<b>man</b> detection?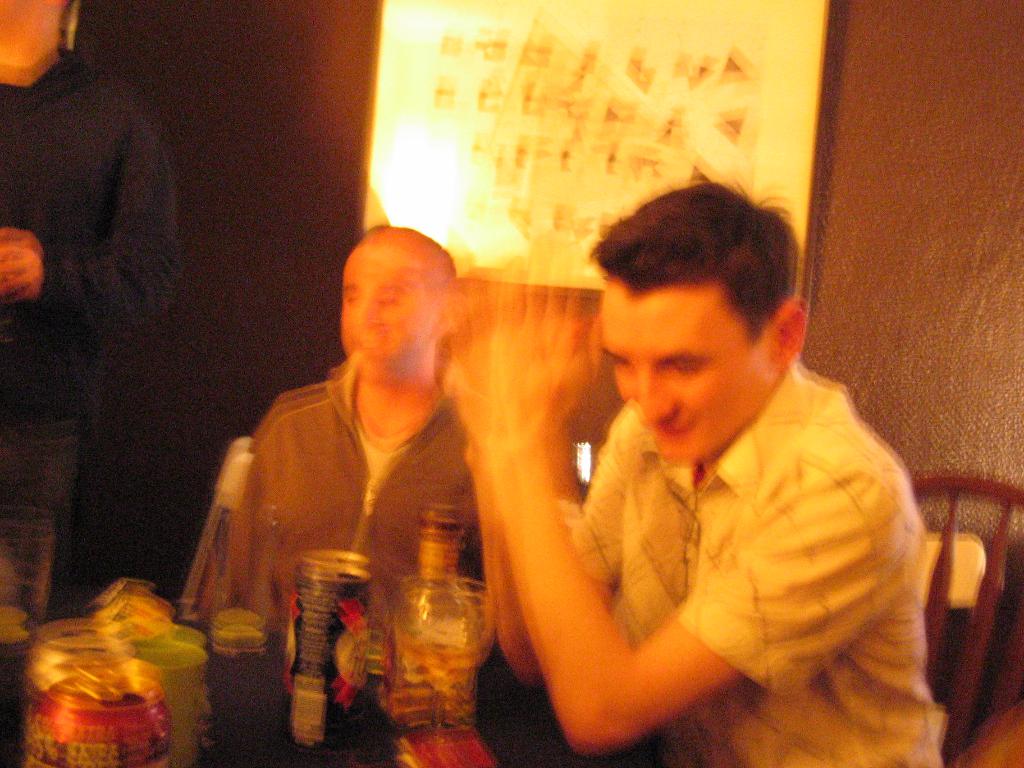
select_region(445, 176, 947, 767)
